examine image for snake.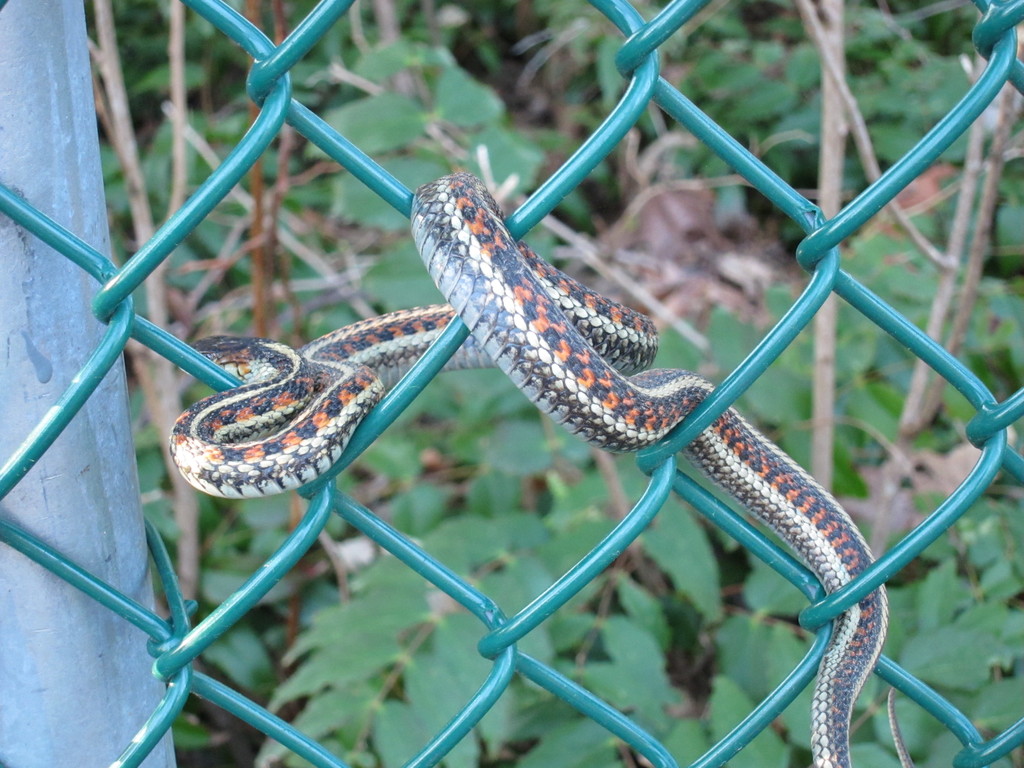
Examination result: {"x1": 170, "y1": 172, "x2": 914, "y2": 767}.
